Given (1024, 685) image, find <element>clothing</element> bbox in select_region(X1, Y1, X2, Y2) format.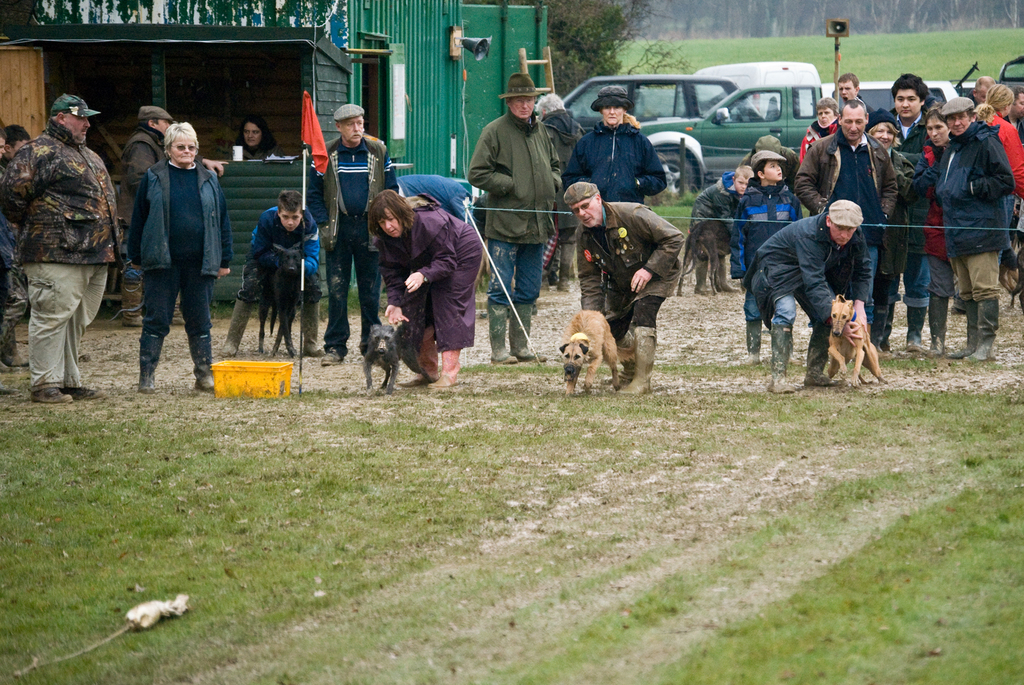
select_region(870, 143, 942, 331).
